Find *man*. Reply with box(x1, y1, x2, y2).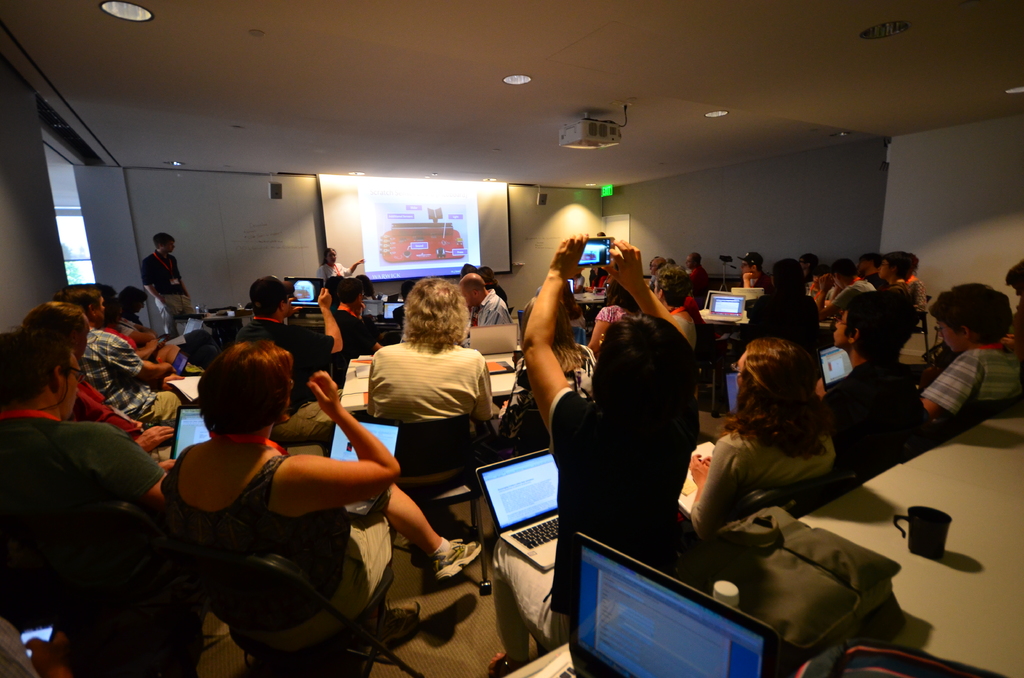
box(461, 277, 516, 329).
